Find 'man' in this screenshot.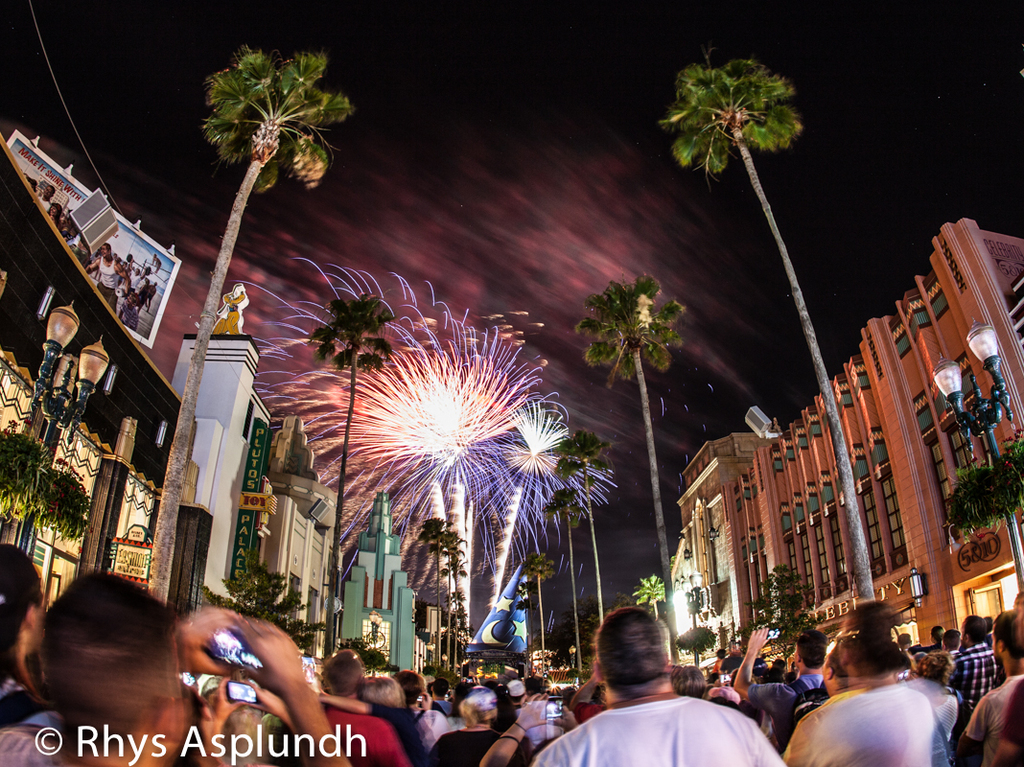
The bounding box for 'man' is l=431, t=679, r=452, b=713.
